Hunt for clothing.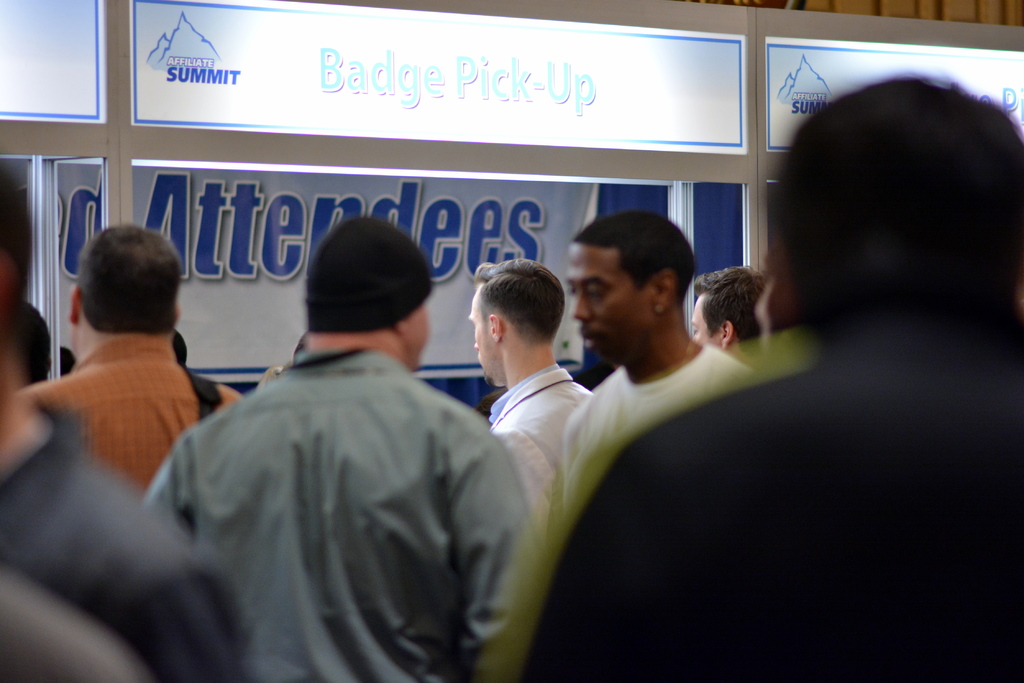
Hunted down at <region>489, 319, 1023, 682</region>.
